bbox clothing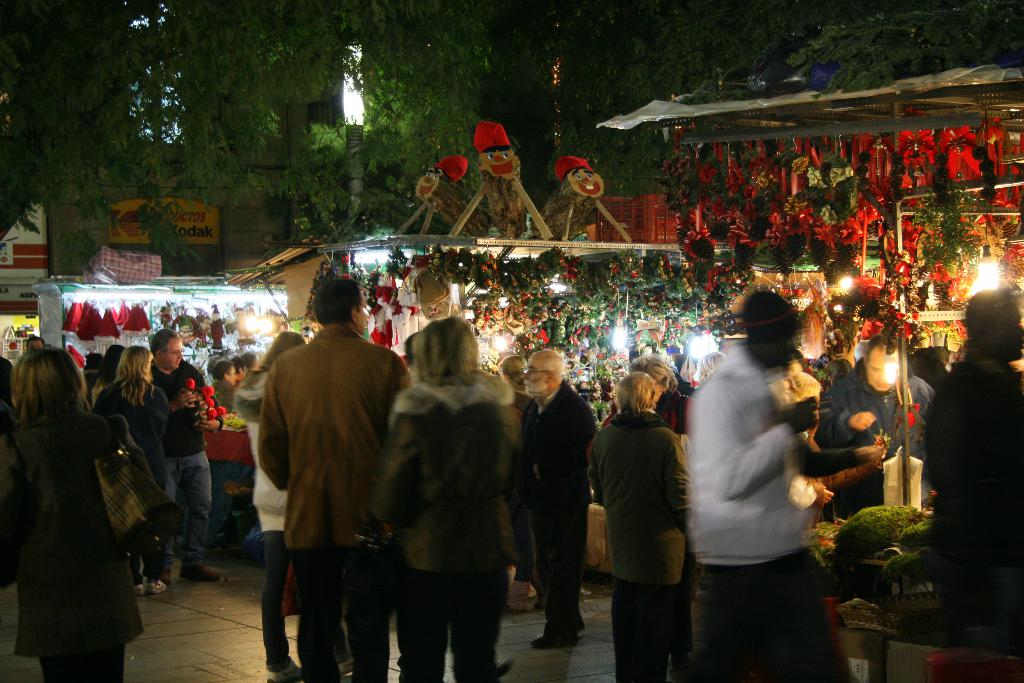
[x1=246, y1=299, x2=396, y2=653]
